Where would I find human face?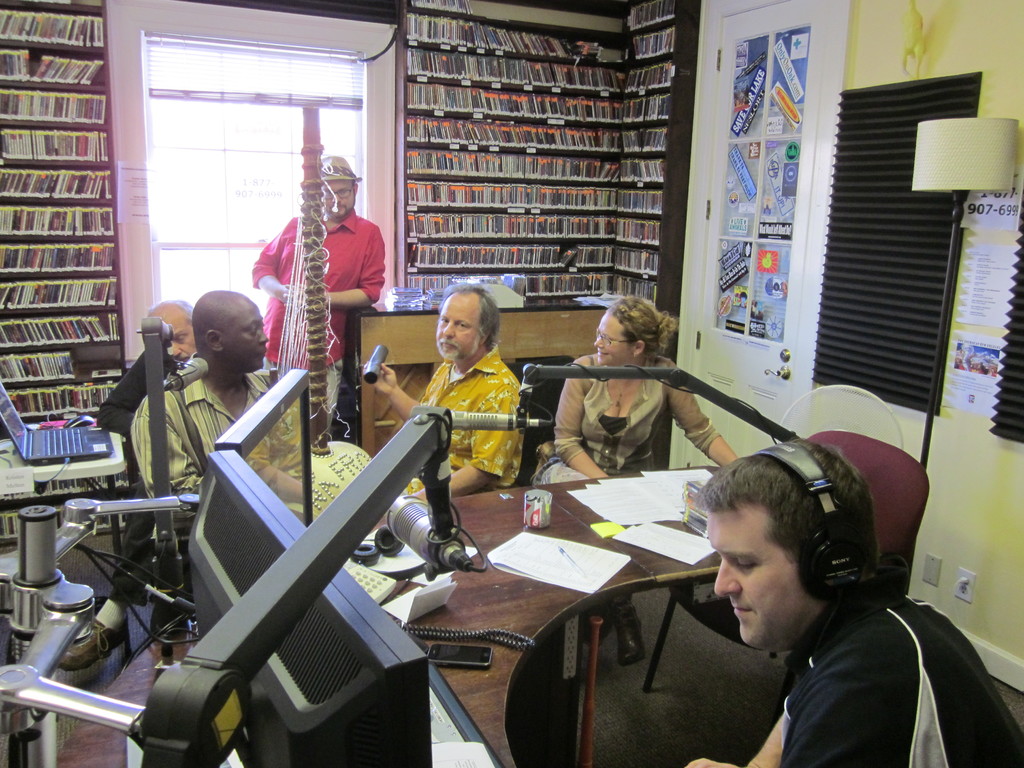
At detection(436, 290, 484, 363).
